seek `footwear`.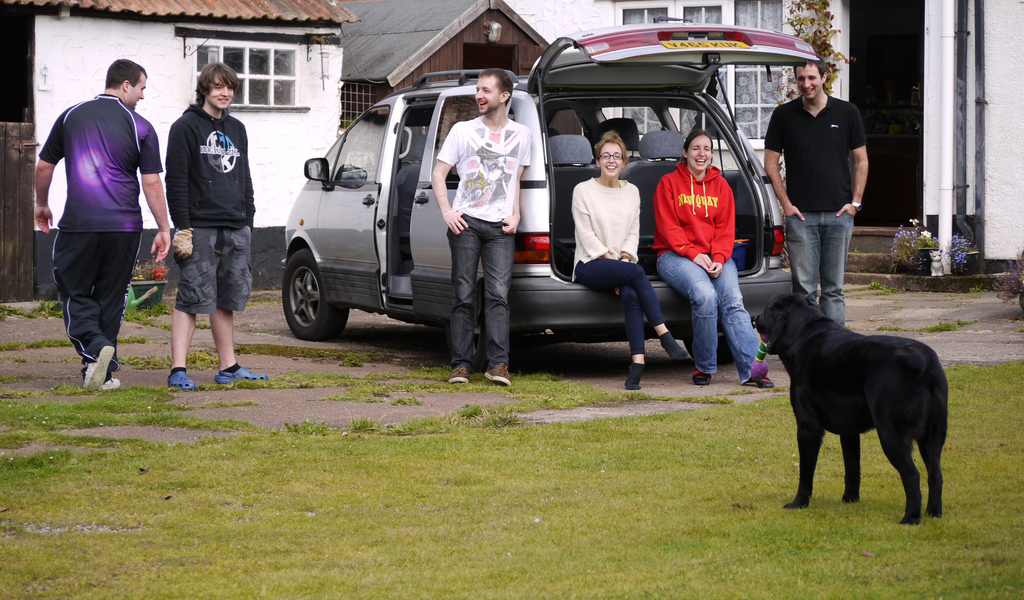
(left=484, top=364, right=511, bottom=387).
